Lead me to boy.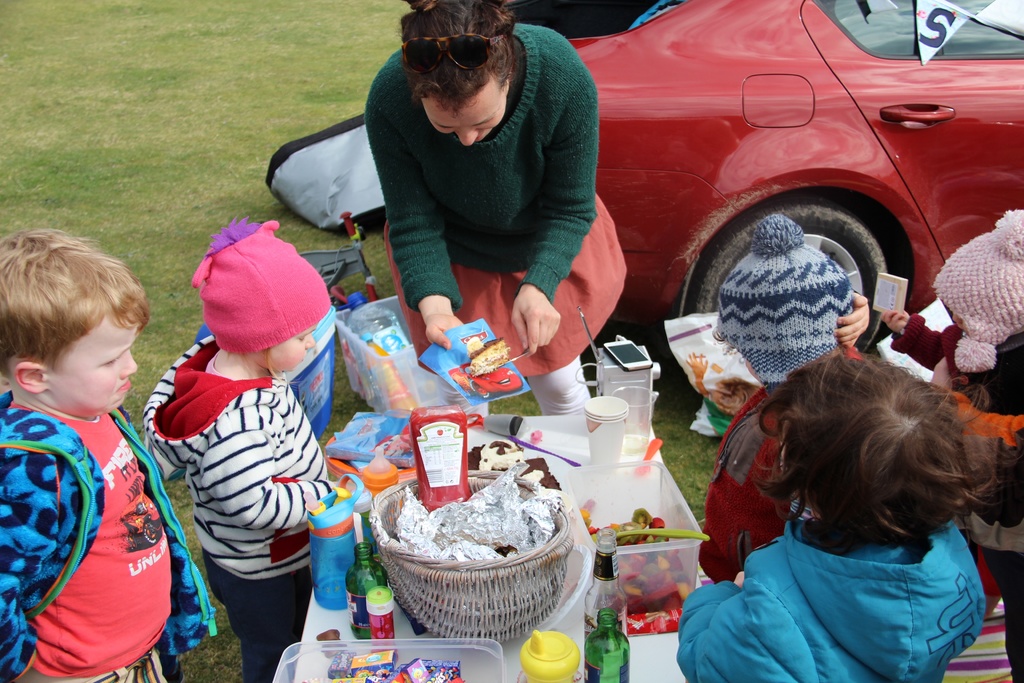
Lead to region(675, 357, 986, 682).
